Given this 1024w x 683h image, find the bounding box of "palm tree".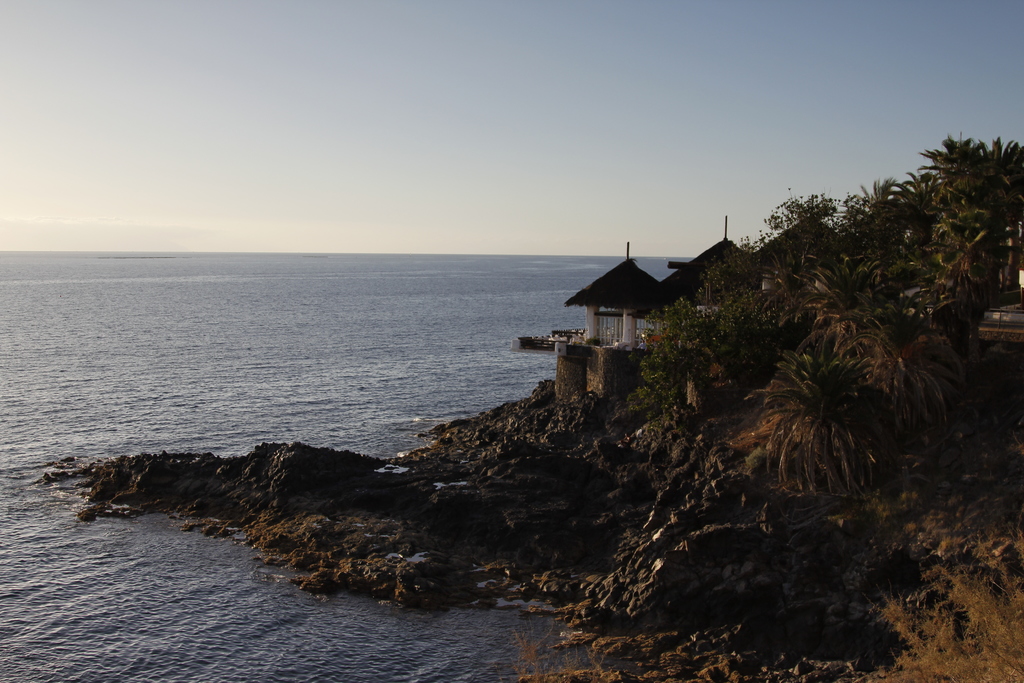
[806, 199, 873, 299].
